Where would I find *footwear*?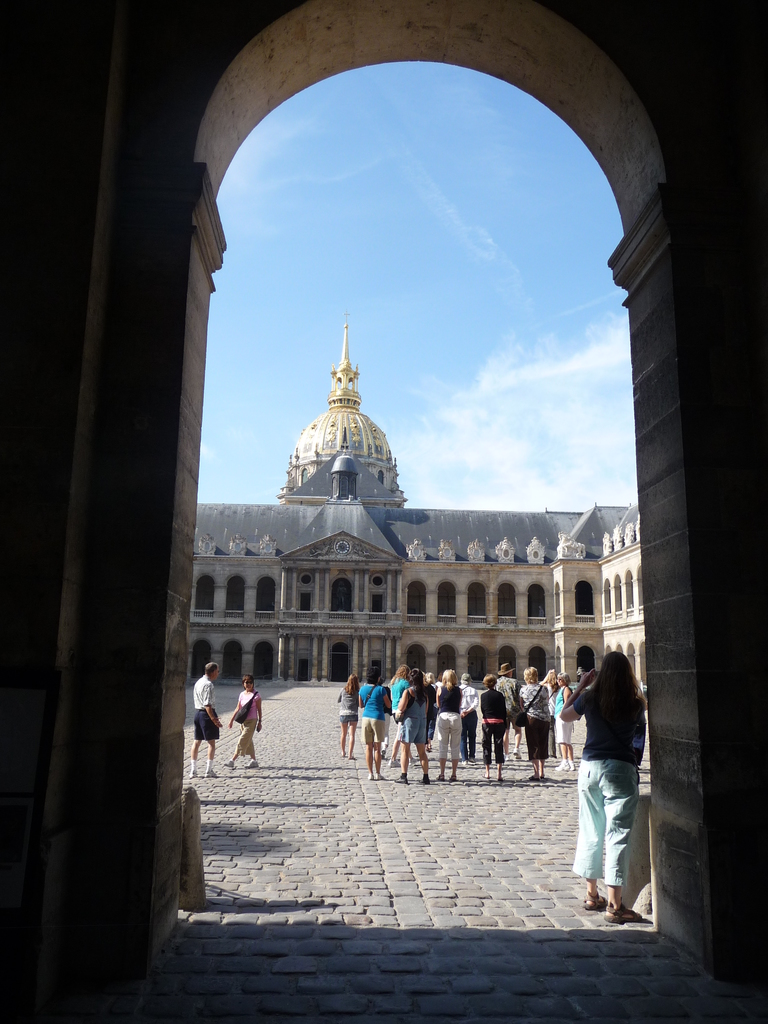
At (569,762,576,772).
